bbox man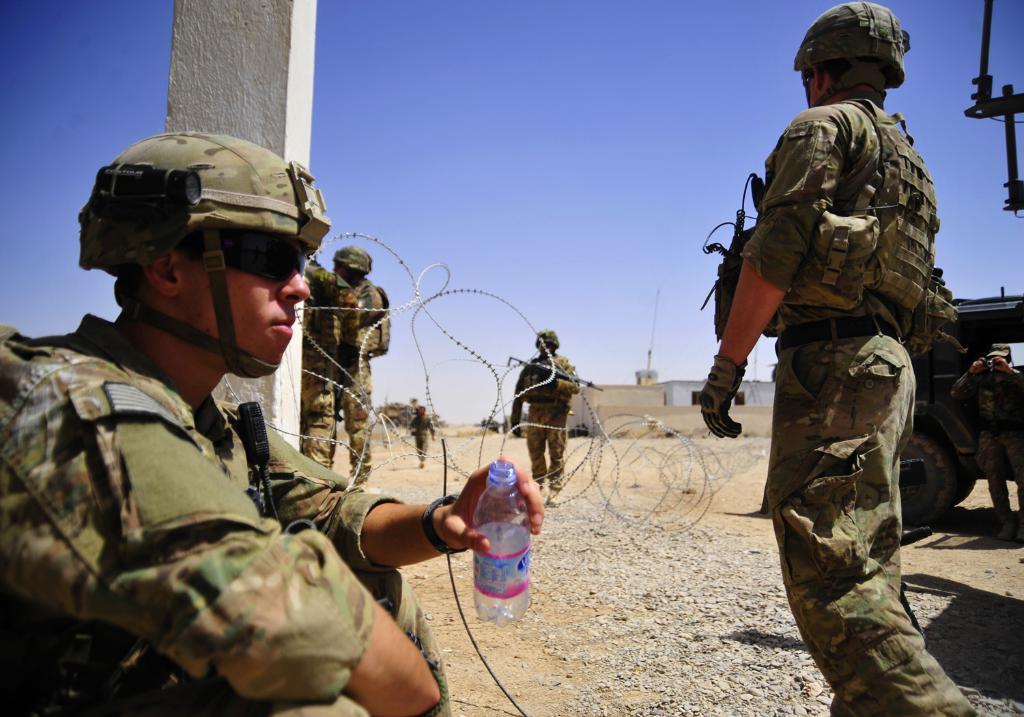
bbox(0, 137, 544, 716)
